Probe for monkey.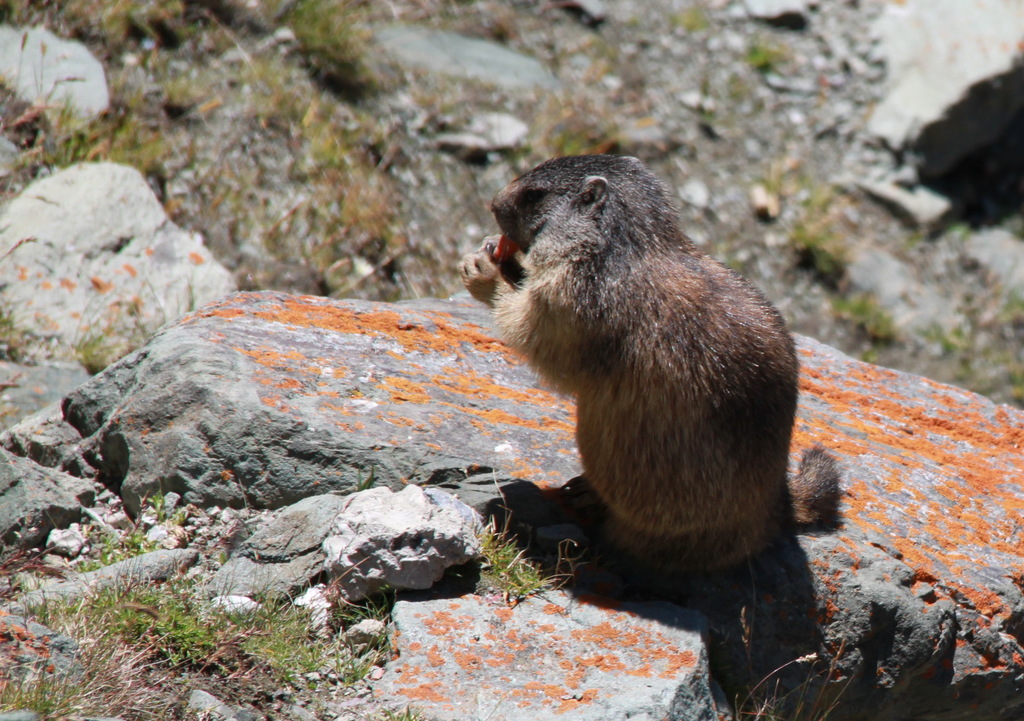
Probe result: [465,142,867,659].
